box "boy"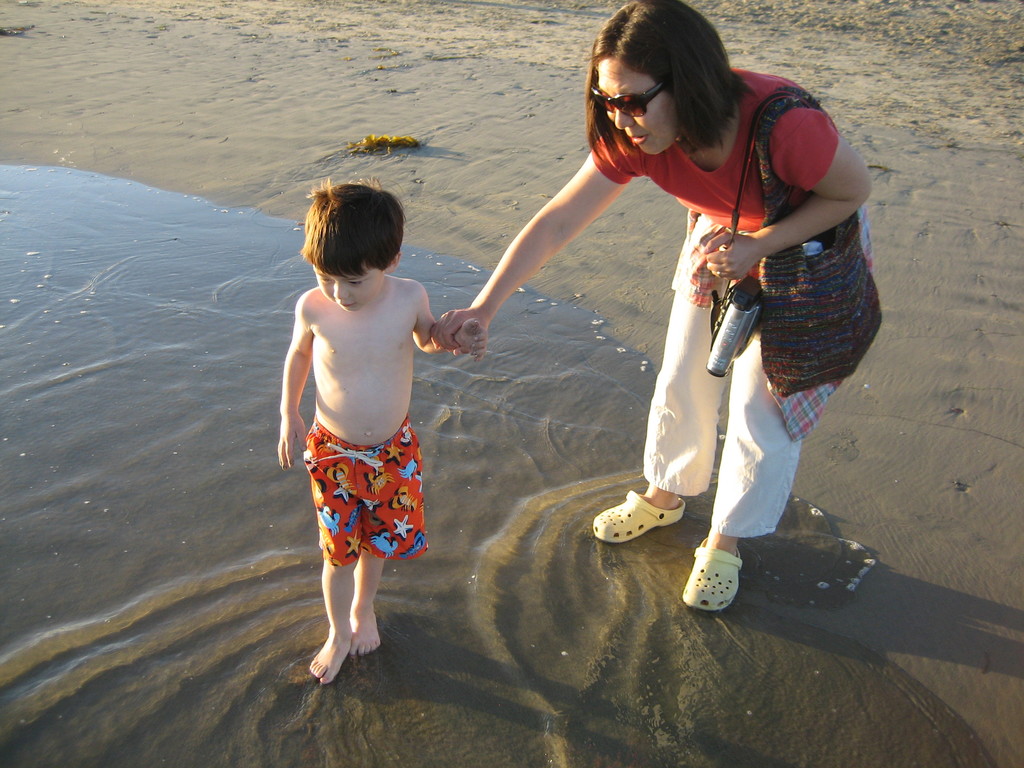
box=[278, 175, 490, 684]
